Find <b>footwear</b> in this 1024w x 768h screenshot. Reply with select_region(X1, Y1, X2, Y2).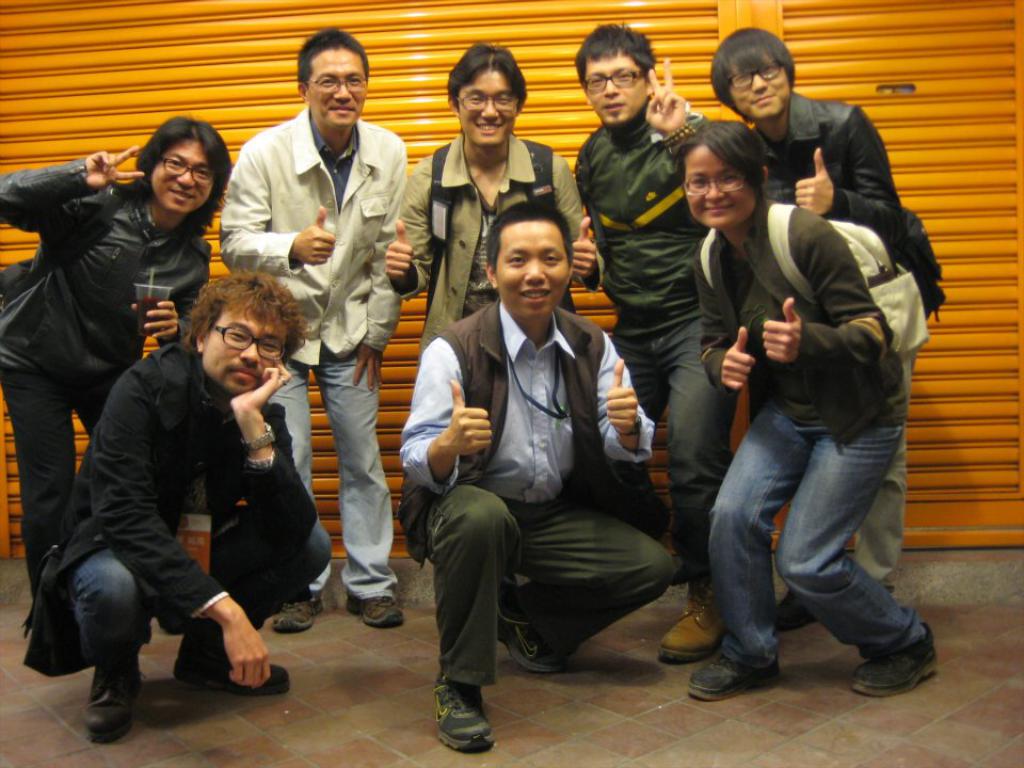
select_region(81, 658, 139, 739).
